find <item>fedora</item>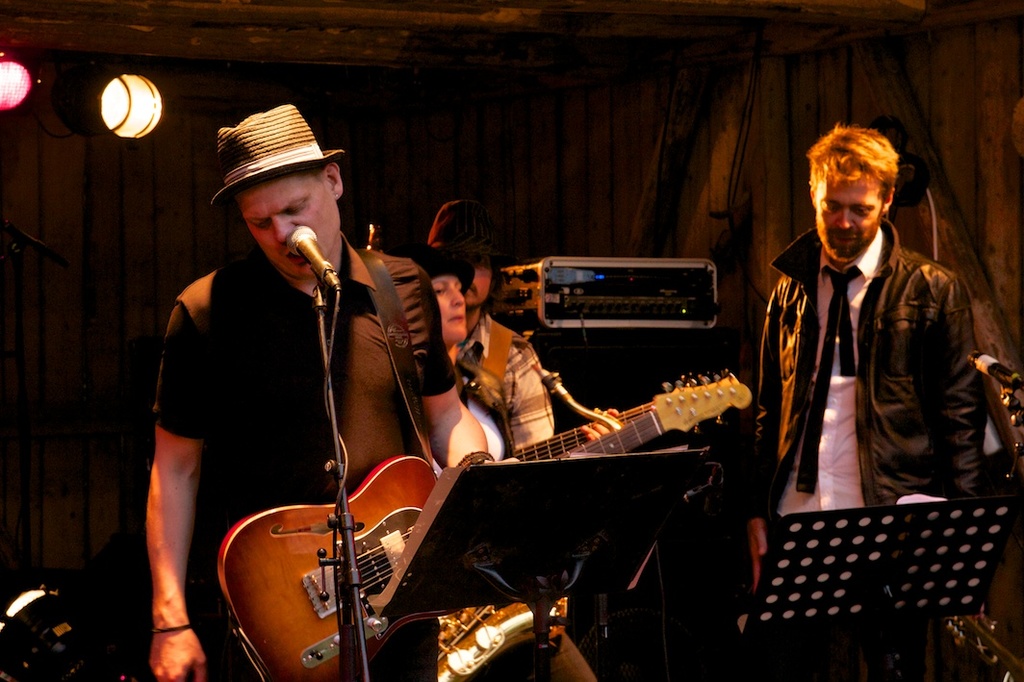
[206, 107, 342, 207]
